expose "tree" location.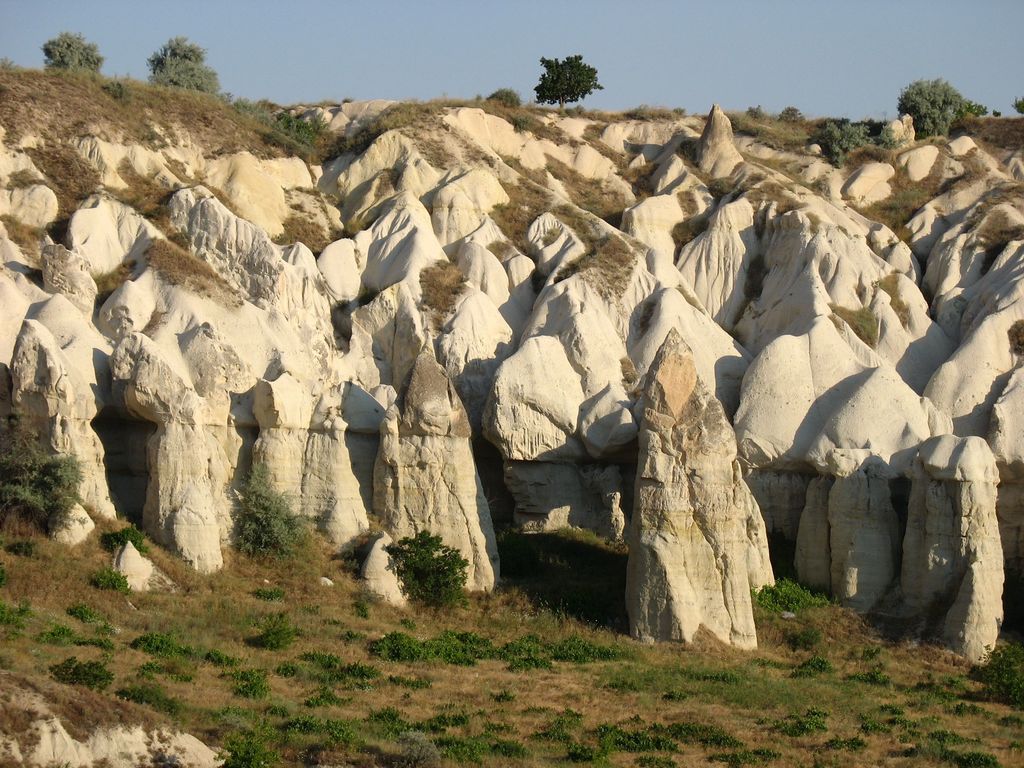
Exposed at bbox=[1009, 93, 1023, 113].
